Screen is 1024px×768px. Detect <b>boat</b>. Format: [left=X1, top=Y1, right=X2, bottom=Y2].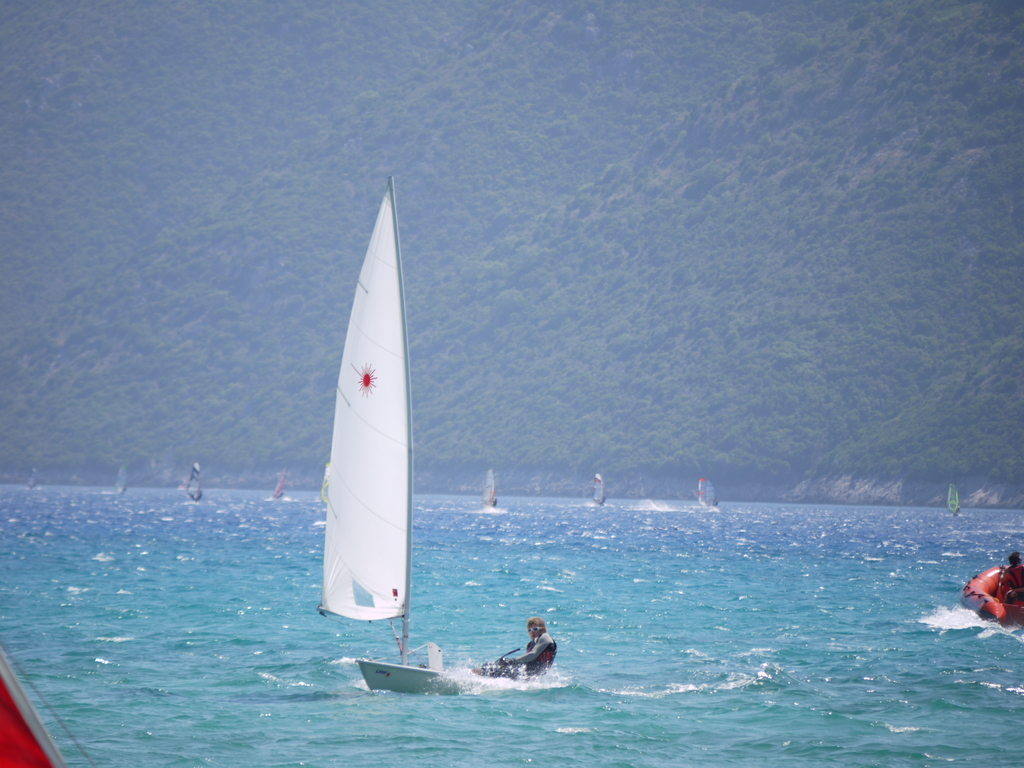
[left=958, top=560, right=1022, bottom=626].
